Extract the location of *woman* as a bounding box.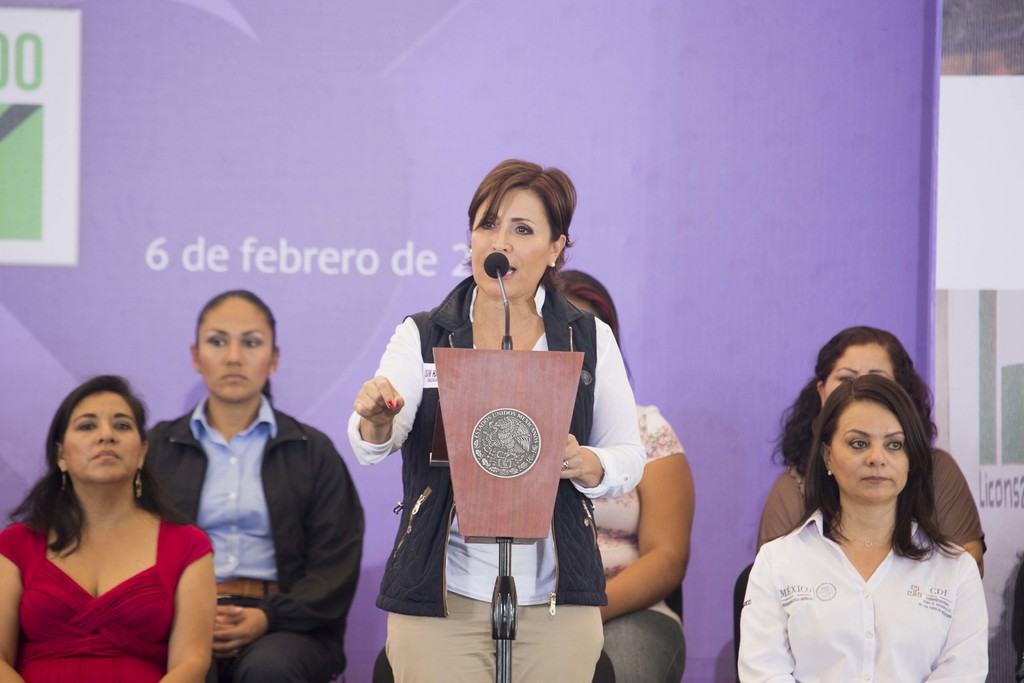
{"left": 13, "top": 352, "right": 236, "bottom": 673}.
